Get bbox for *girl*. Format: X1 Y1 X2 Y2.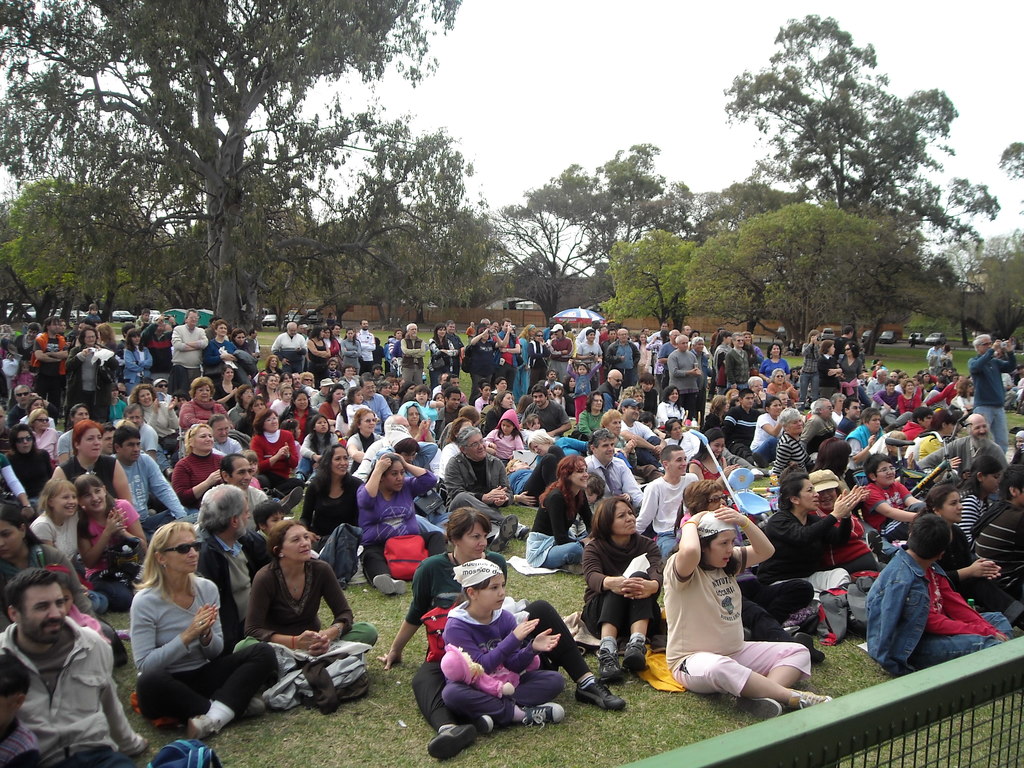
524 415 548 438.
